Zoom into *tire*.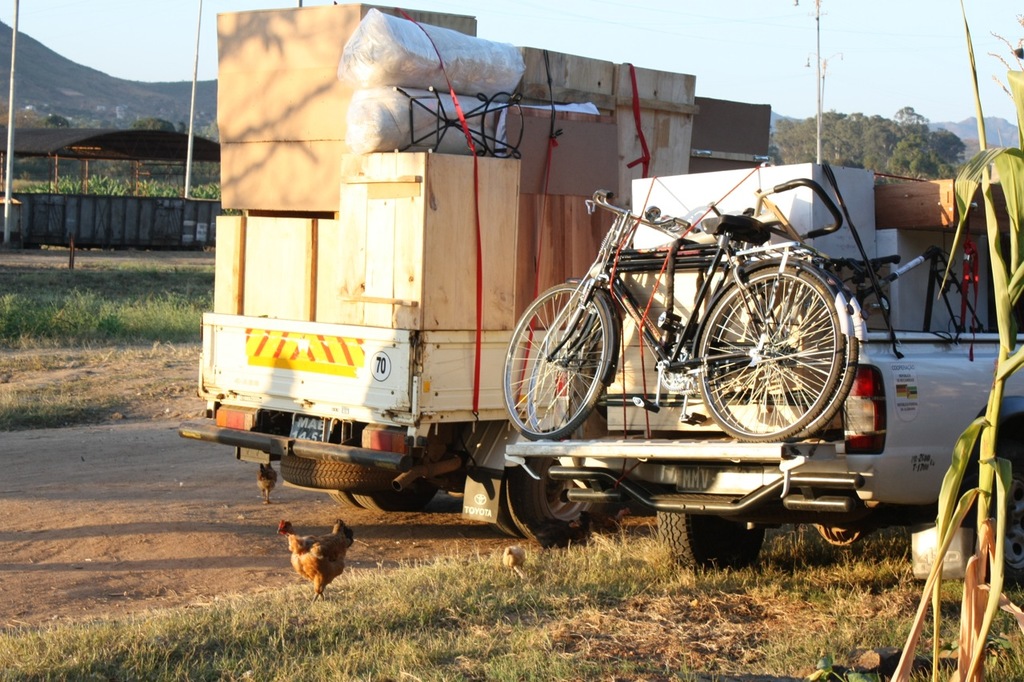
Zoom target: select_region(510, 452, 627, 541).
